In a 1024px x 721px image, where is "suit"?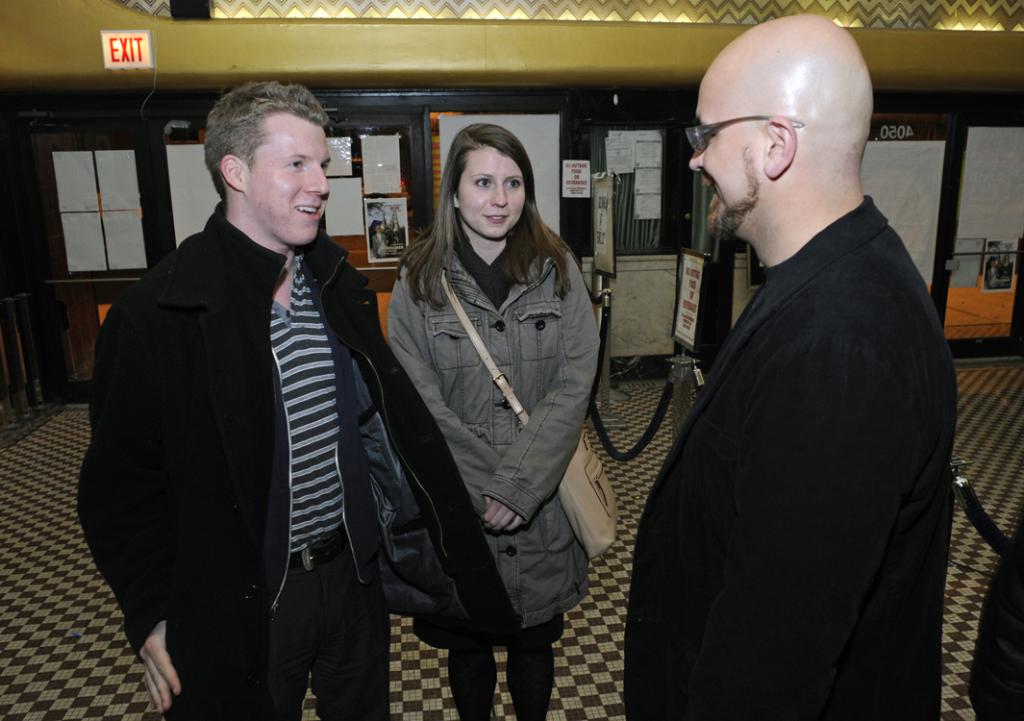
(left=622, top=232, right=956, bottom=719).
